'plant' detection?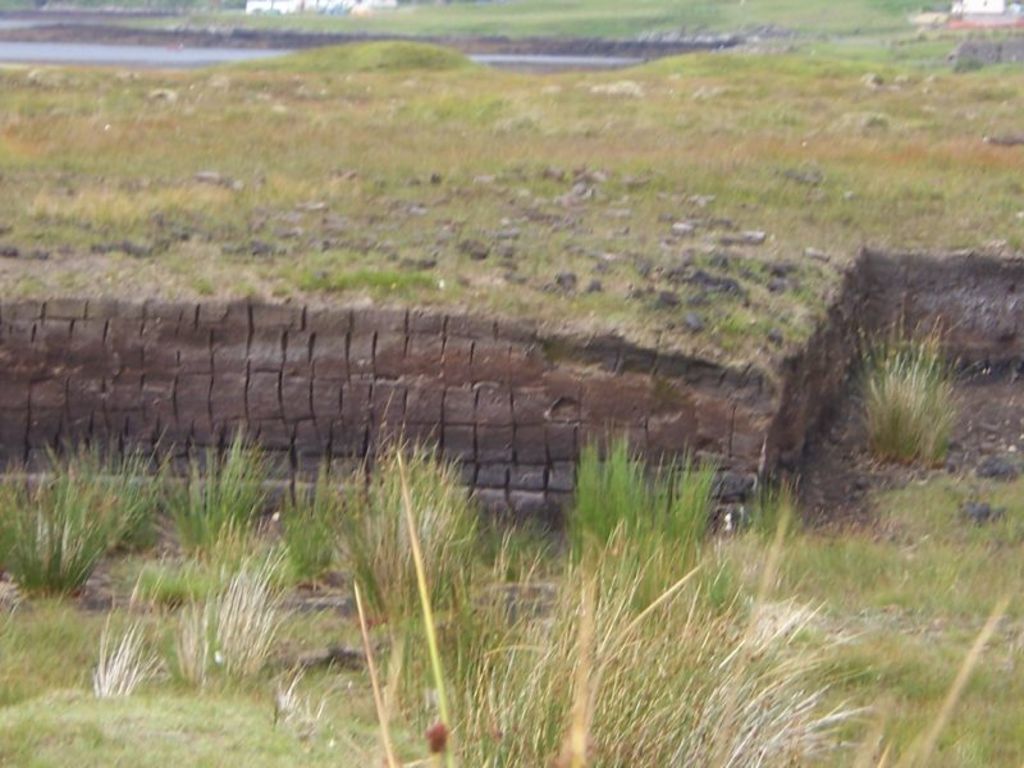
(156,579,219,686)
